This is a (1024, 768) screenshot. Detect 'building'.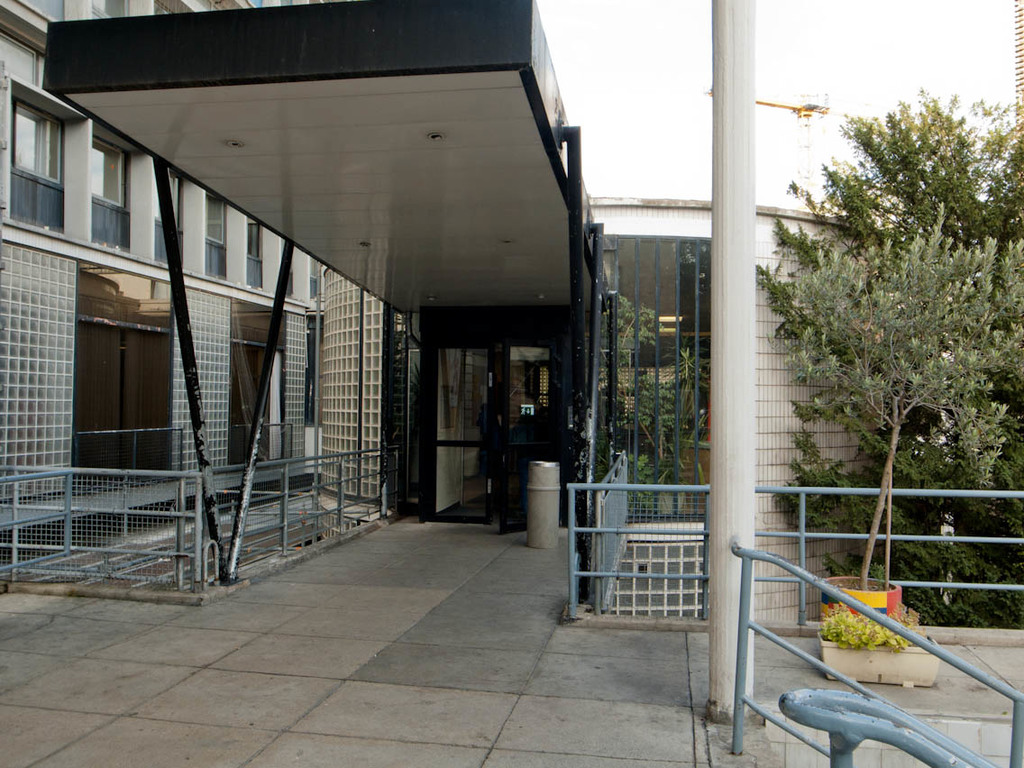
[53, 29, 932, 595].
